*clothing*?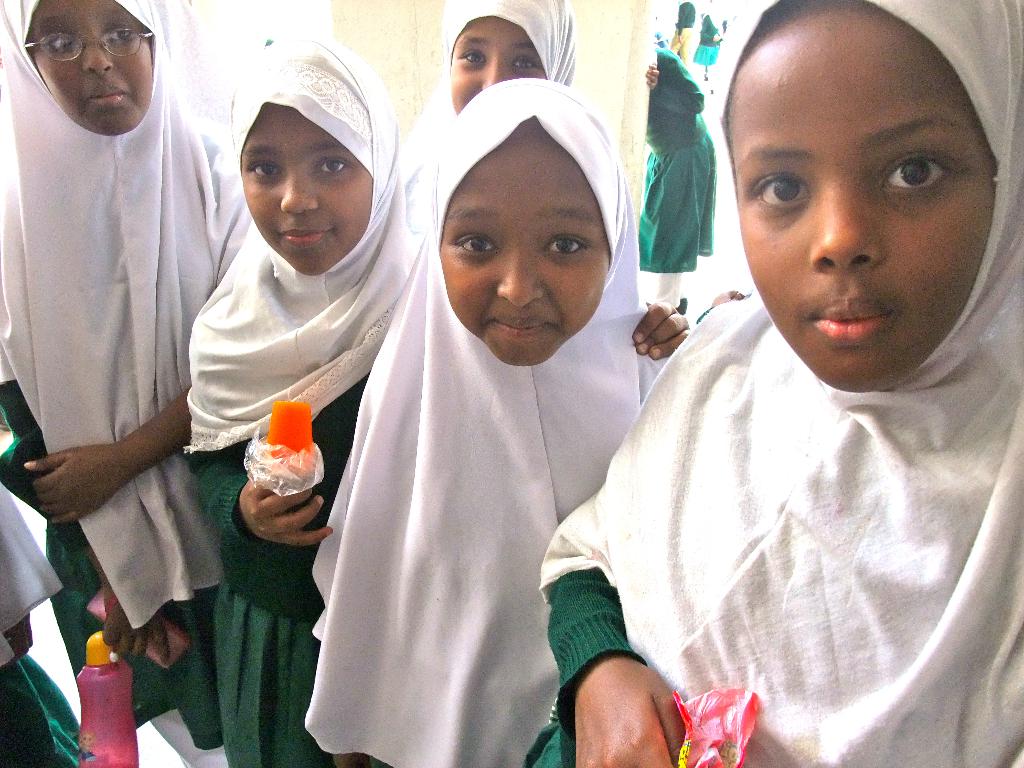
(279, 194, 646, 757)
